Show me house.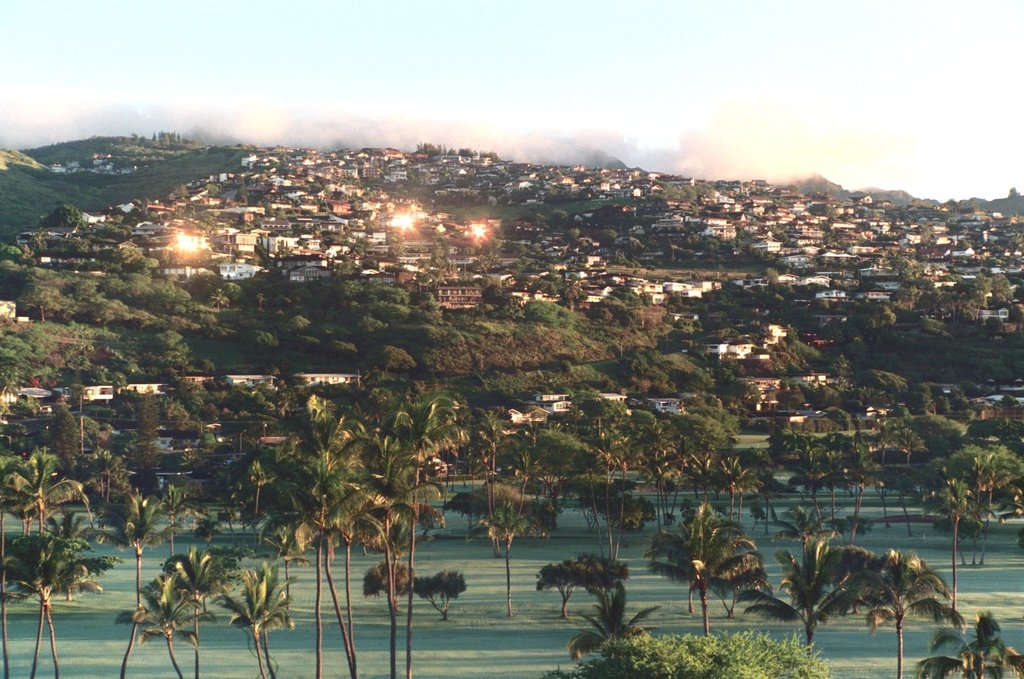
house is here: select_region(858, 287, 892, 297).
